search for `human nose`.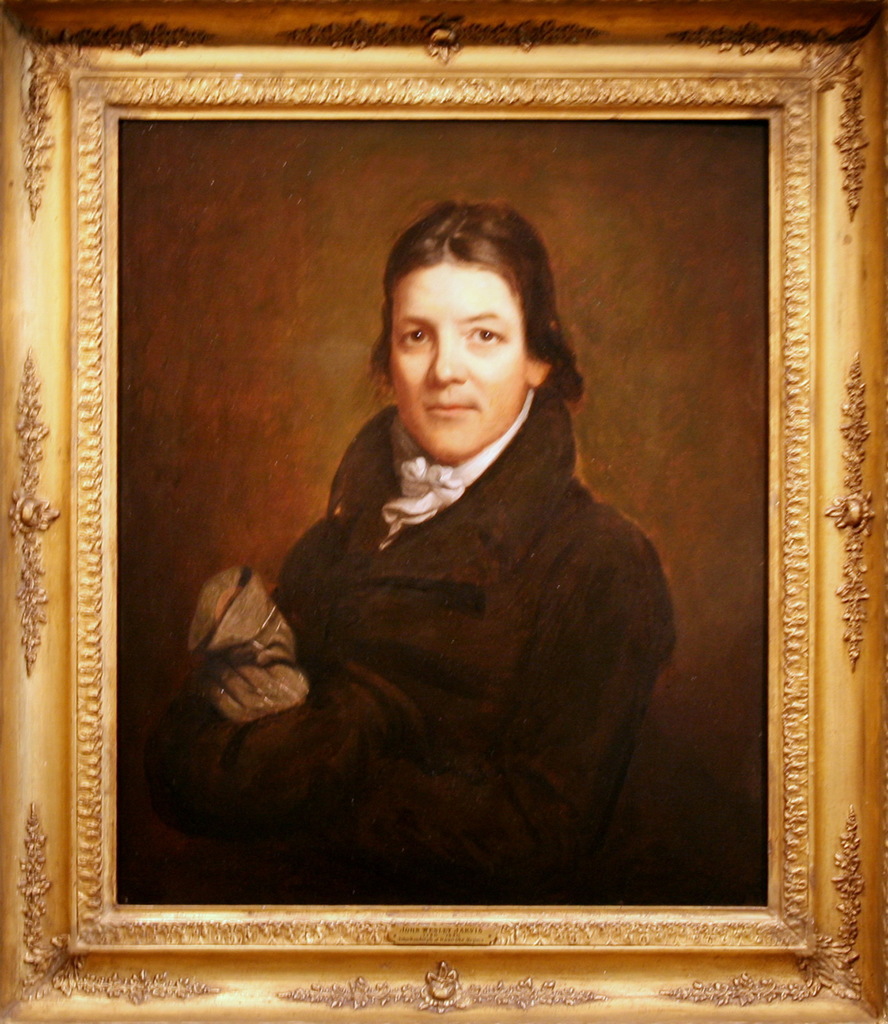
Found at 426 334 466 390.
